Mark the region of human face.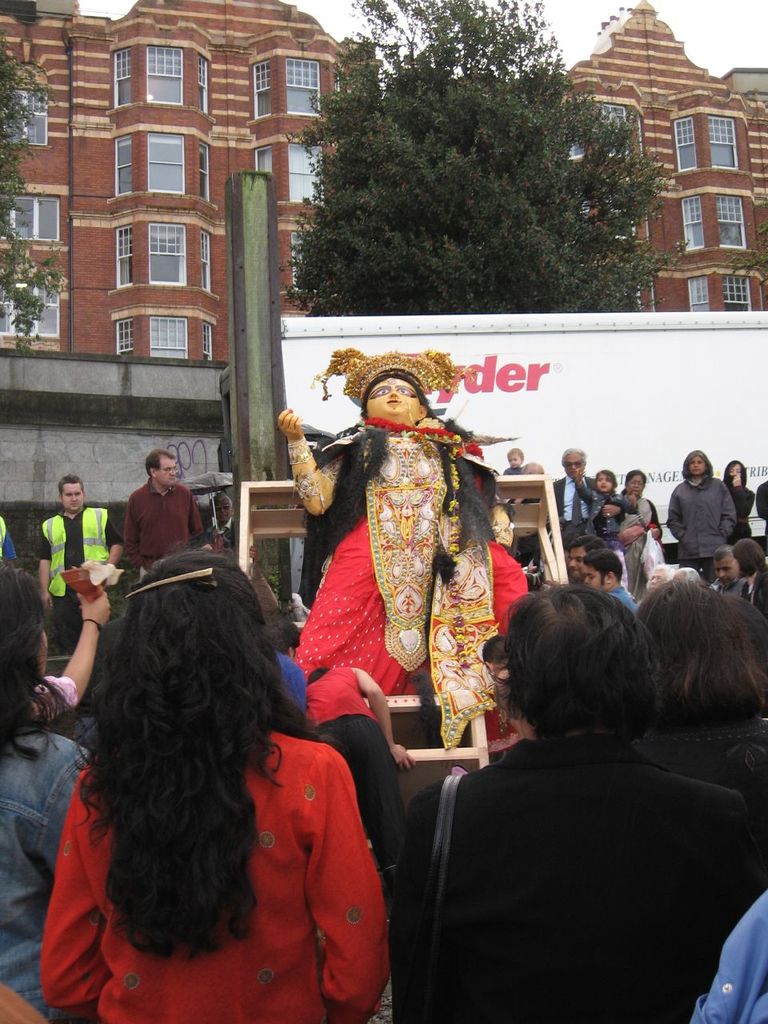
Region: rect(361, 374, 416, 430).
